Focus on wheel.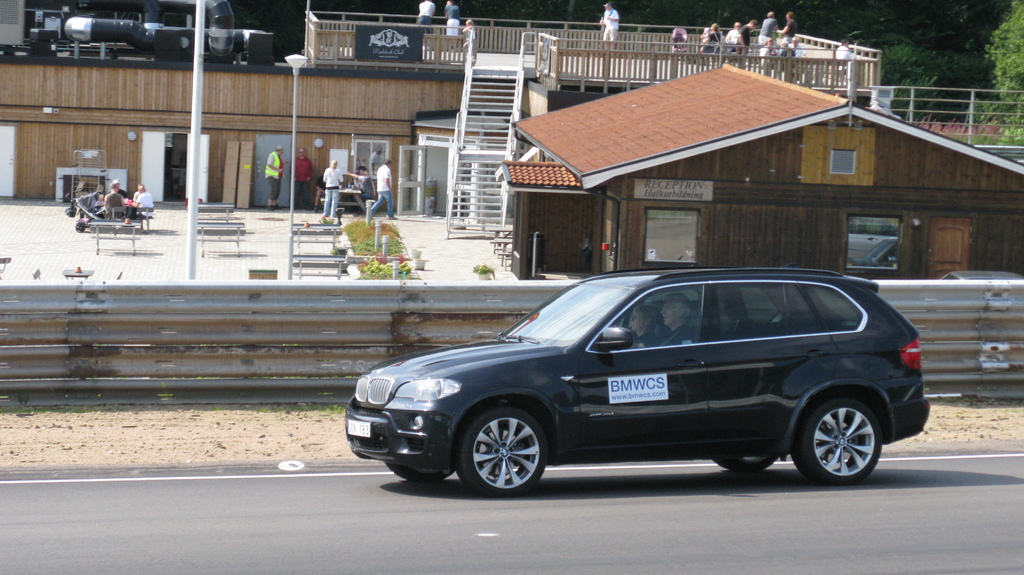
Focused at 716 458 774 474.
